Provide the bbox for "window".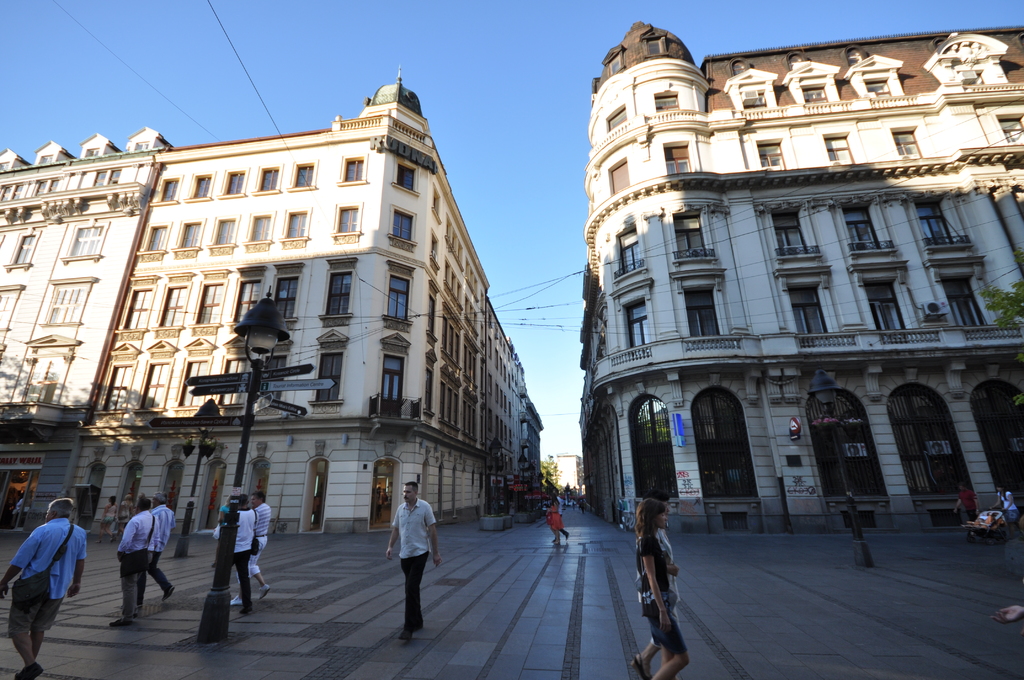
locate(499, 359, 506, 378).
